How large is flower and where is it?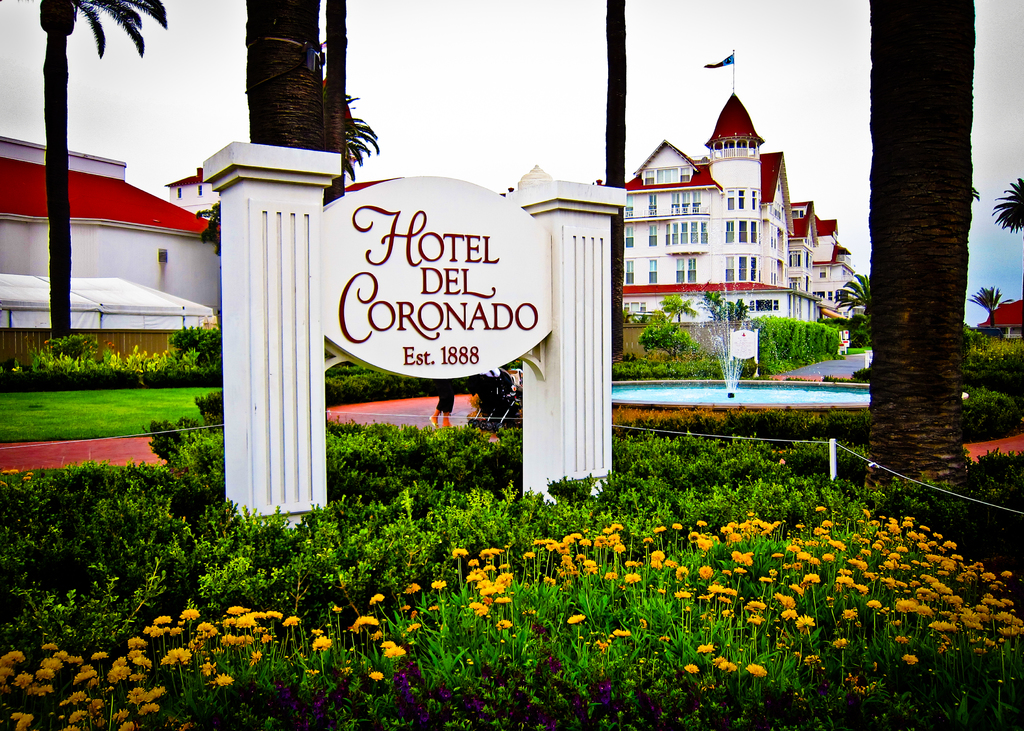
Bounding box: detection(745, 661, 762, 677).
